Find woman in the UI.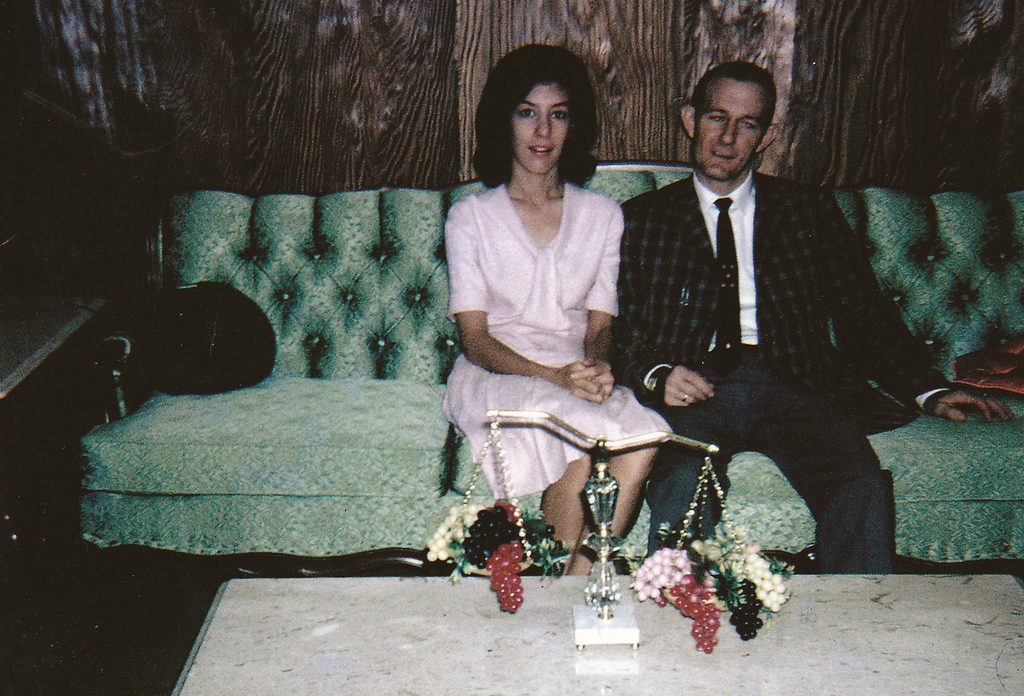
UI element at x1=450, y1=37, x2=670, y2=573.
